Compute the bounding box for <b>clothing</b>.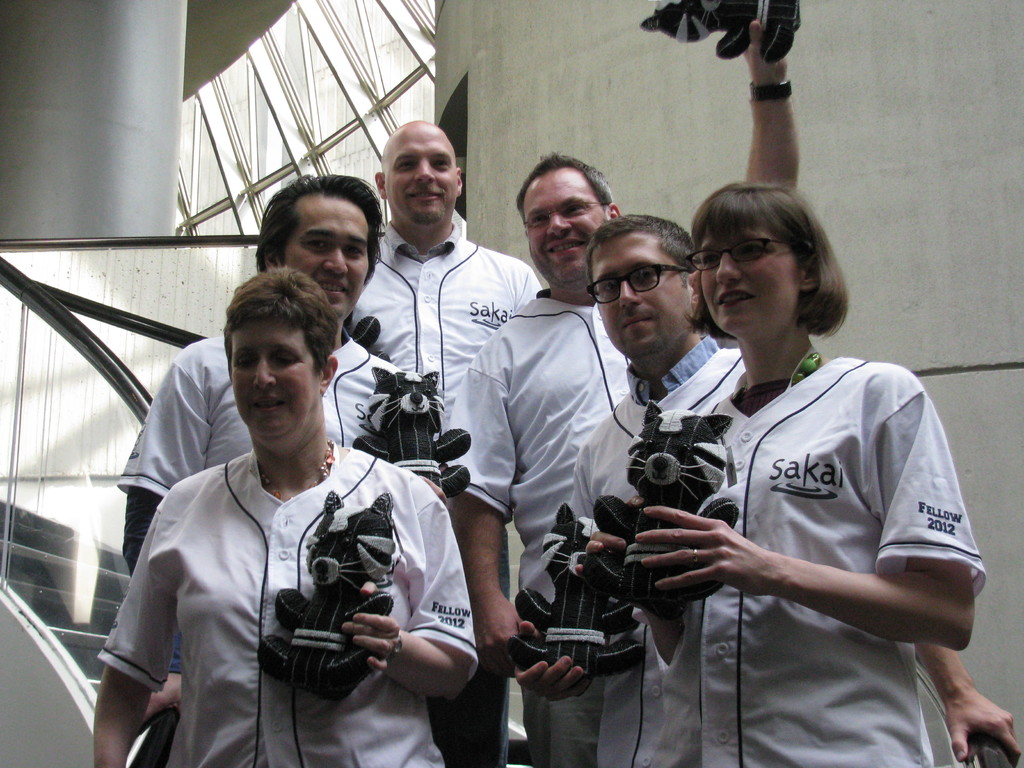
select_region(115, 333, 404, 673).
